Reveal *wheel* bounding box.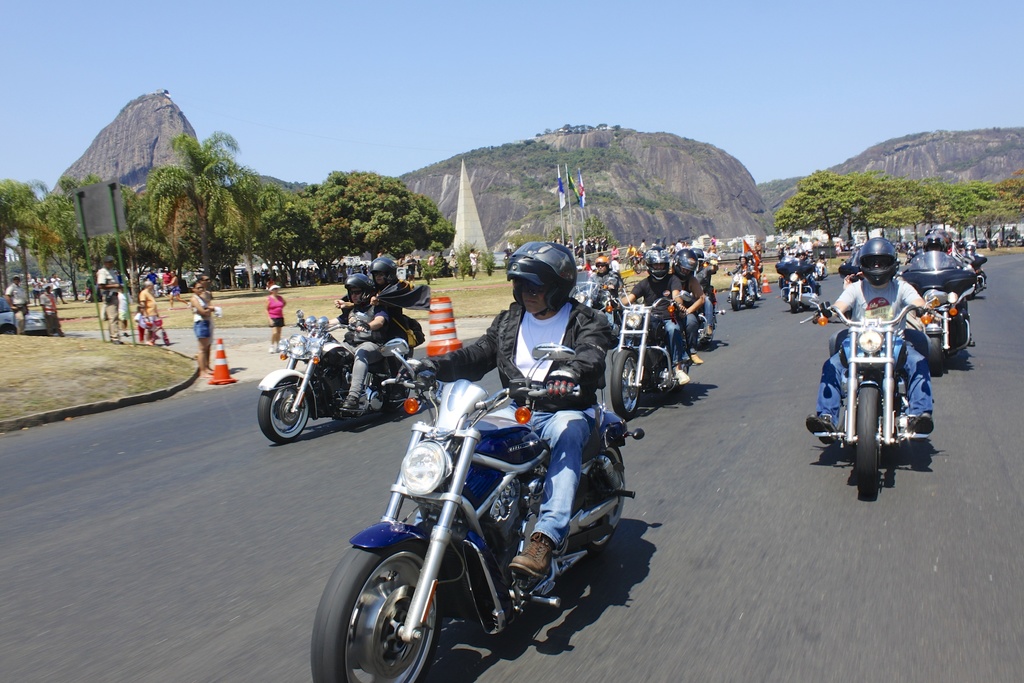
Revealed: (x1=576, y1=443, x2=630, y2=551).
